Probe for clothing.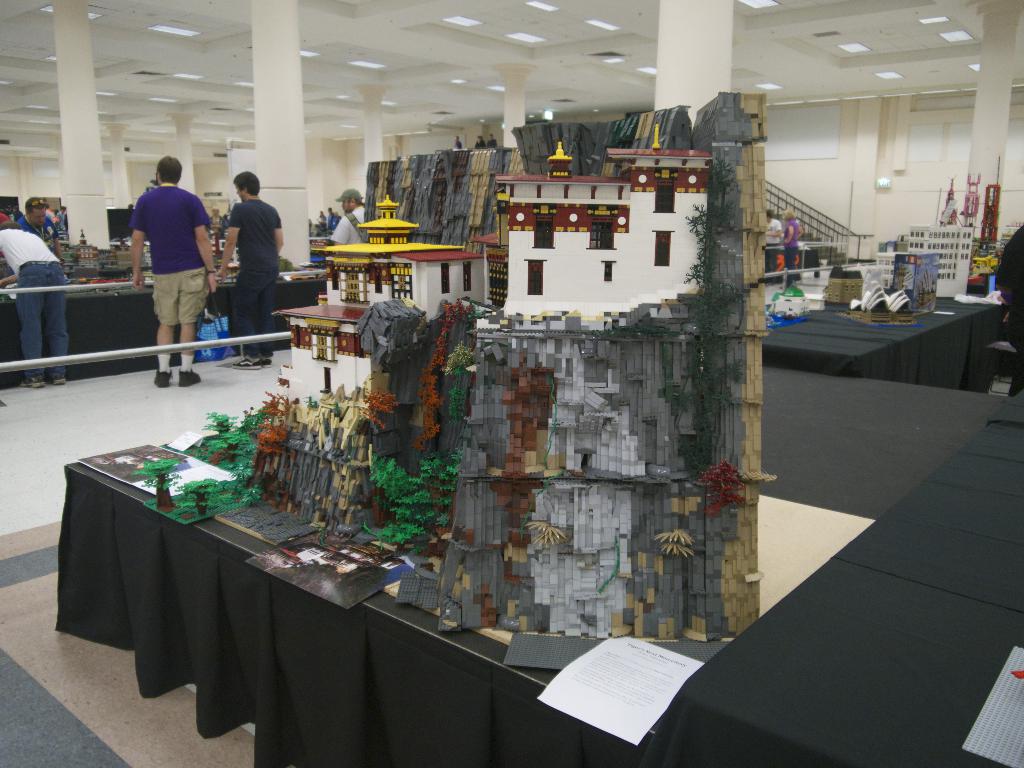
Probe result: pyautogui.locateOnScreen(227, 198, 282, 358).
